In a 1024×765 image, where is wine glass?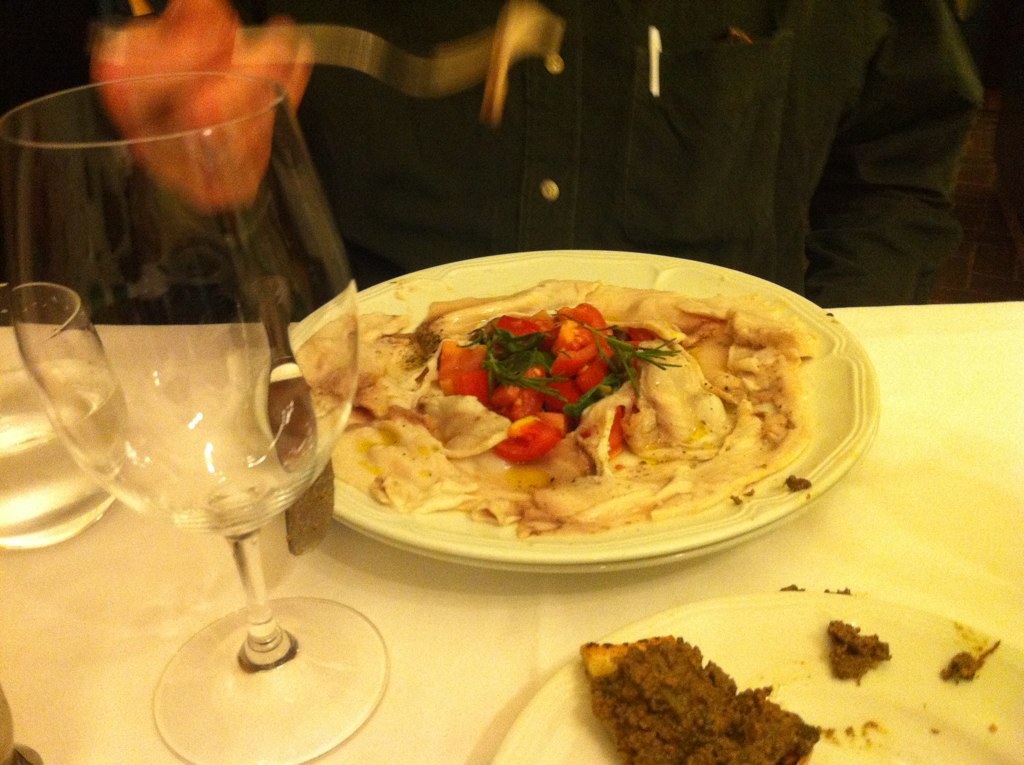
0,73,389,764.
